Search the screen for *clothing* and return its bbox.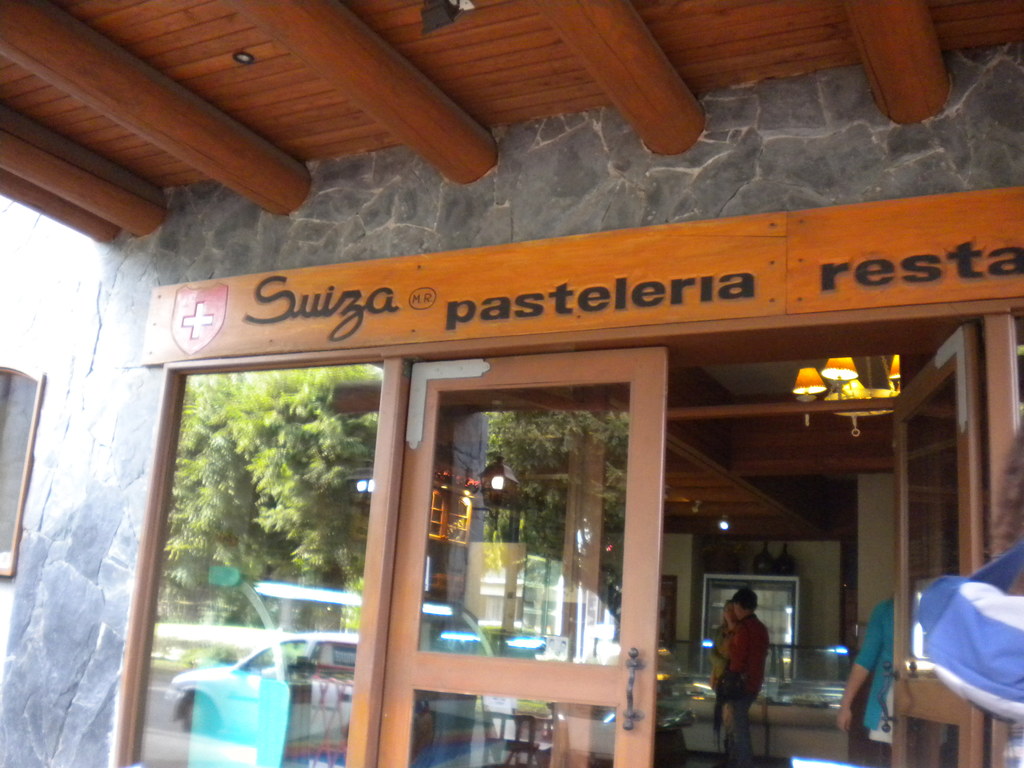
Found: locate(852, 600, 895, 735).
